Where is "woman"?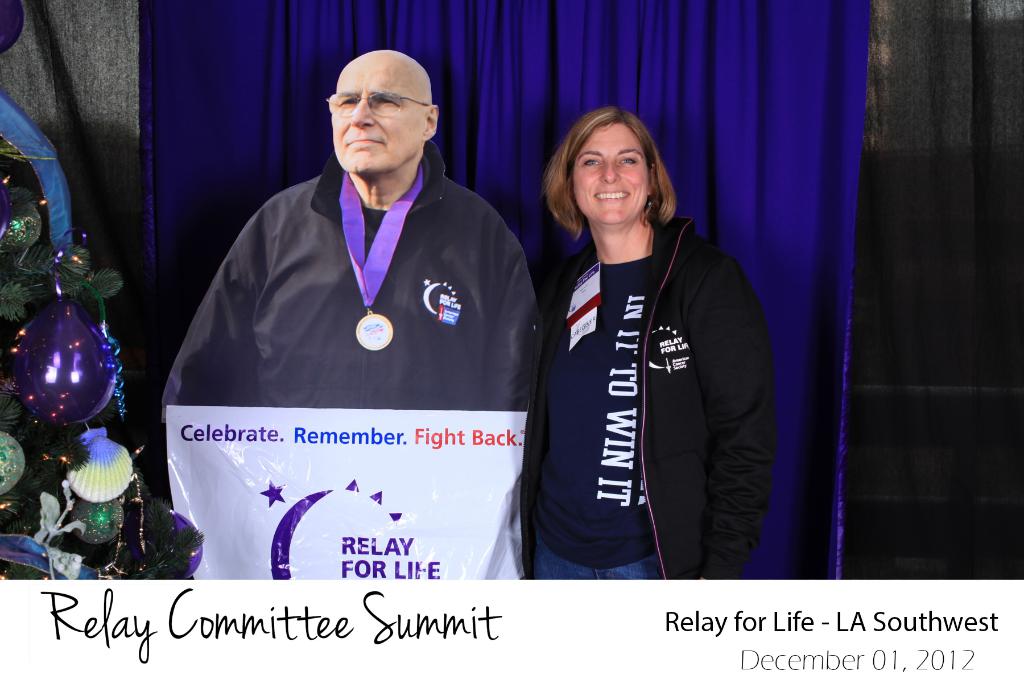
539:54:773:632.
